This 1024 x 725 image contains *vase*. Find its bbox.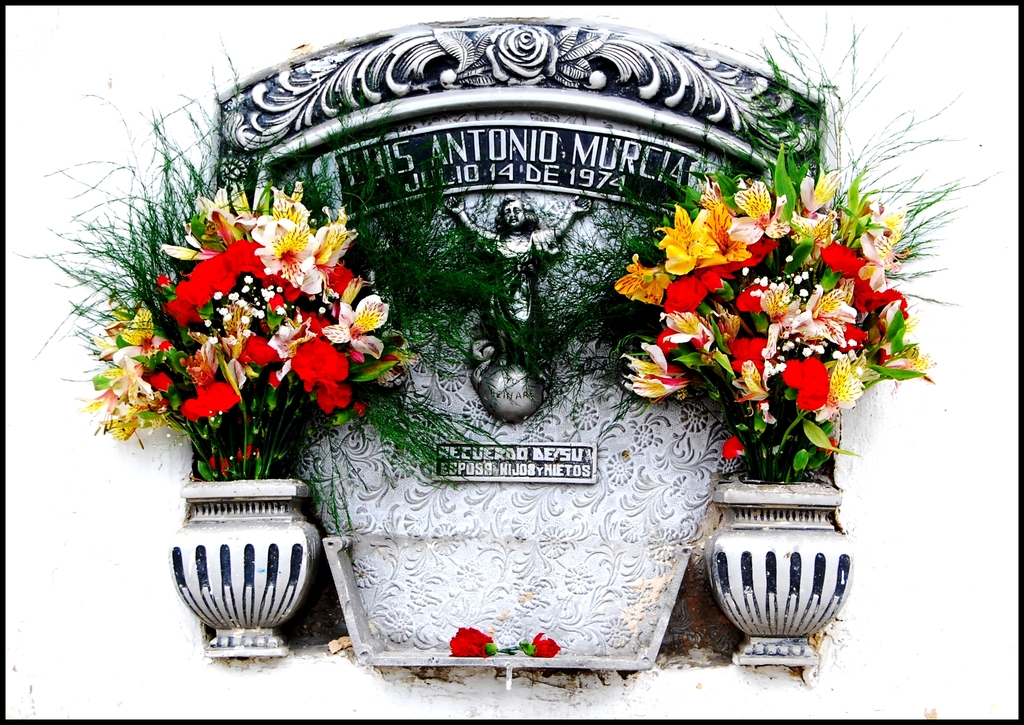
bbox(167, 473, 326, 654).
